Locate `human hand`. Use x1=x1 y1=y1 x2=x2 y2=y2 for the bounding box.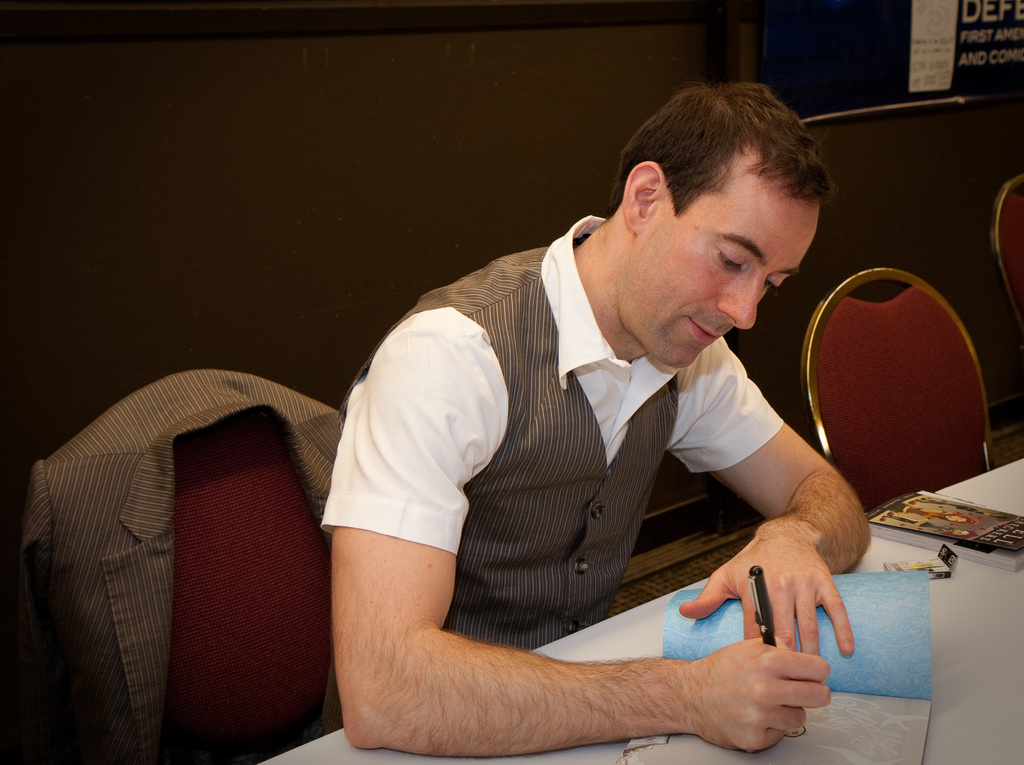
x1=678 y1=531 x2=854 y2=657.
